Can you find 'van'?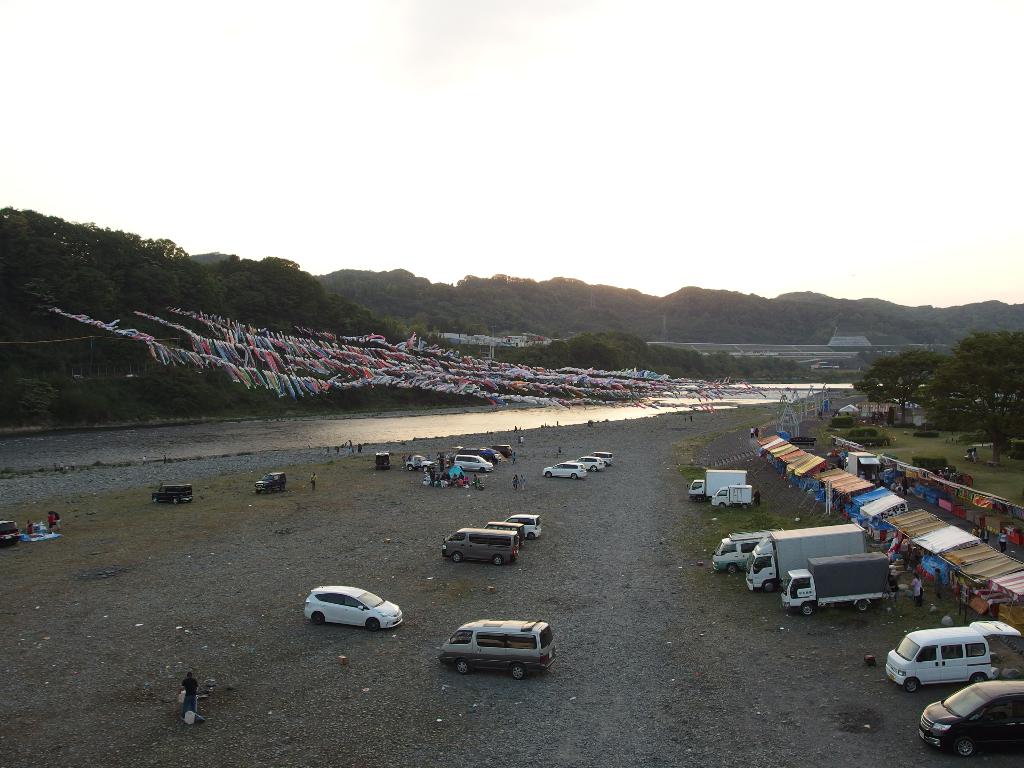
Yes, bounding box: 436/616/559/682.
